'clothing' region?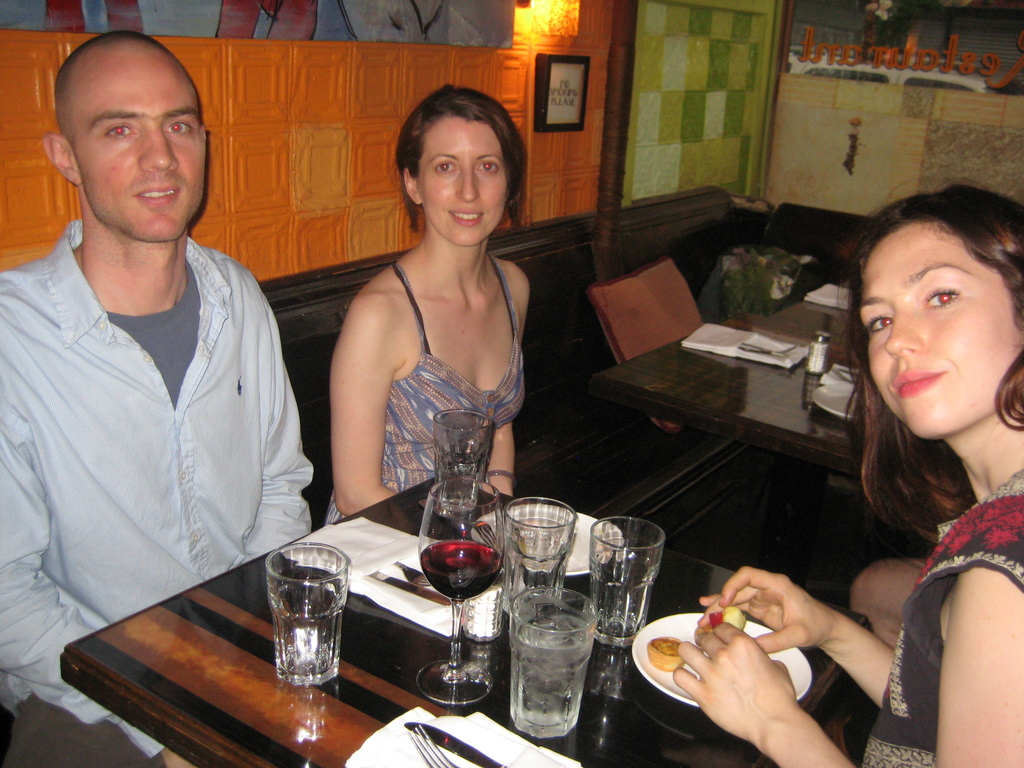
852, 471, 1023, 767
